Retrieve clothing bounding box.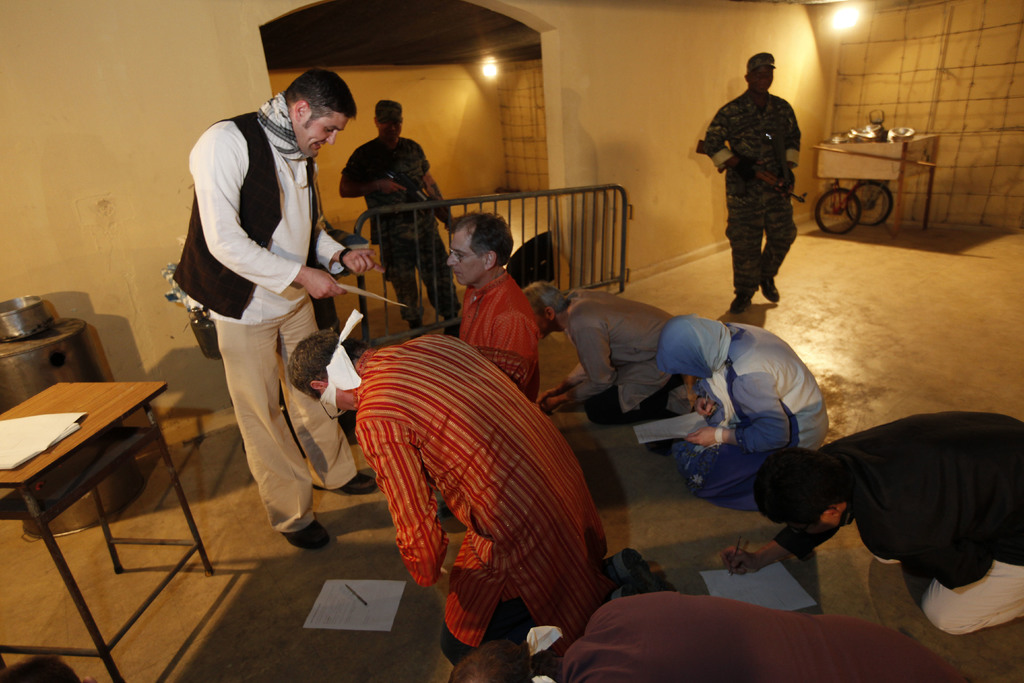
Bounding box: <bbox>357, 335, 604, 661</bbox>.
